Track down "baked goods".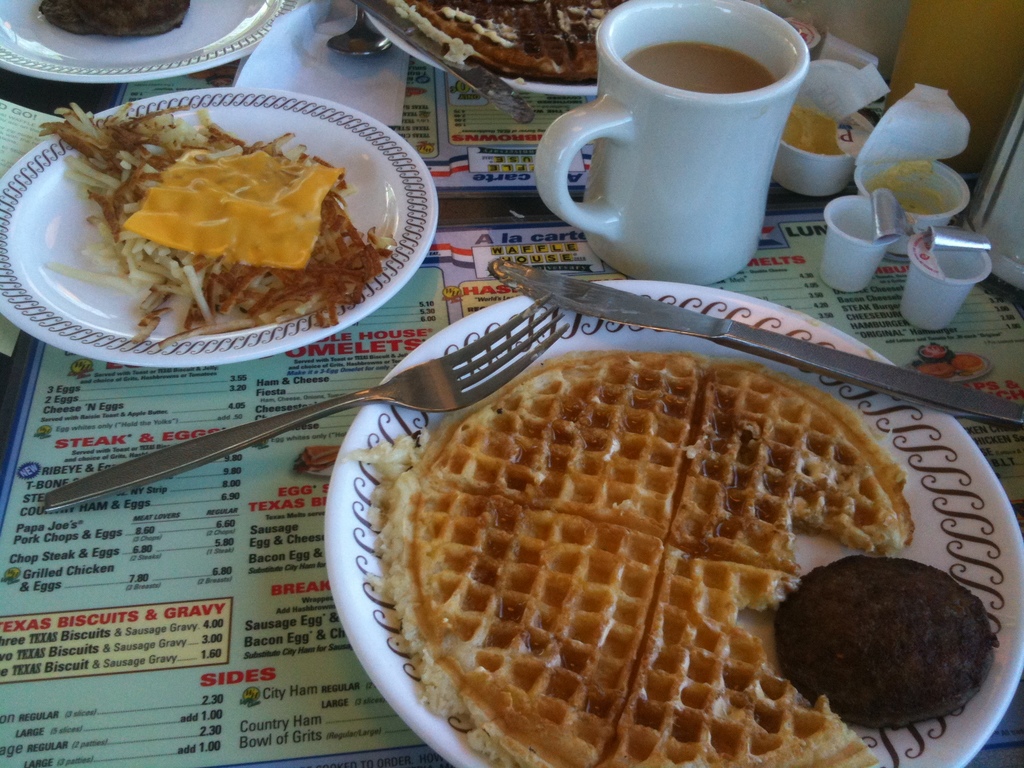
Tracked to <bbox>345, 349, 915, 767</bbox>.
